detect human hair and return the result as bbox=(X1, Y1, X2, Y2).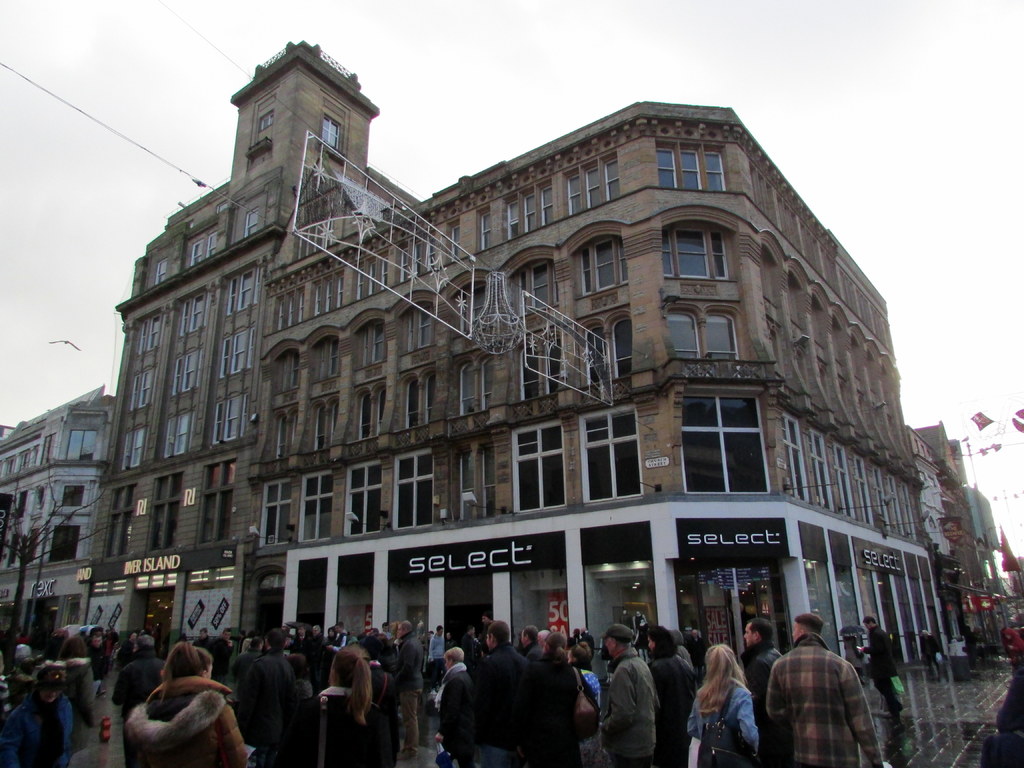
bbox=(526, 627, 535, 643).
